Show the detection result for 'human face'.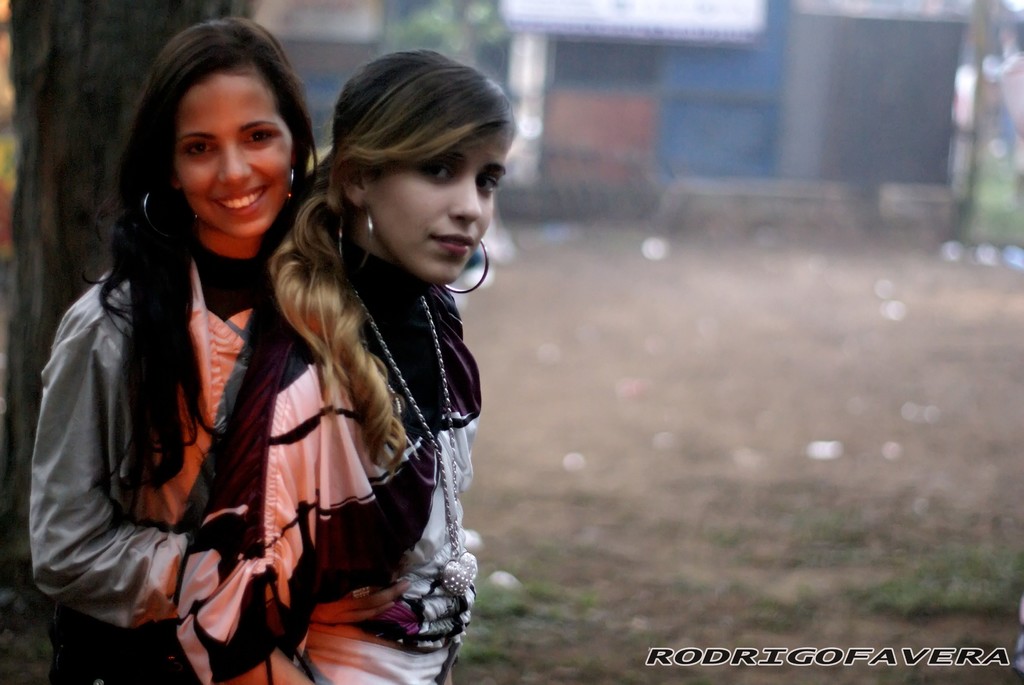
select_region(385, 138, 509, 281).
